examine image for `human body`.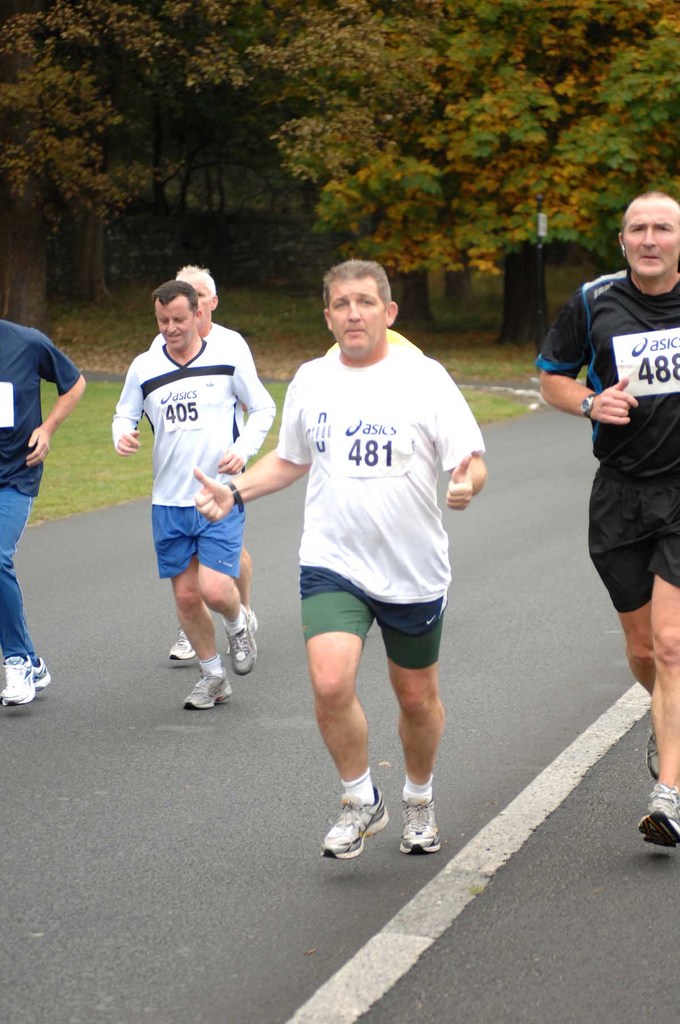
Examination result: [540, 275, 679, 863].
